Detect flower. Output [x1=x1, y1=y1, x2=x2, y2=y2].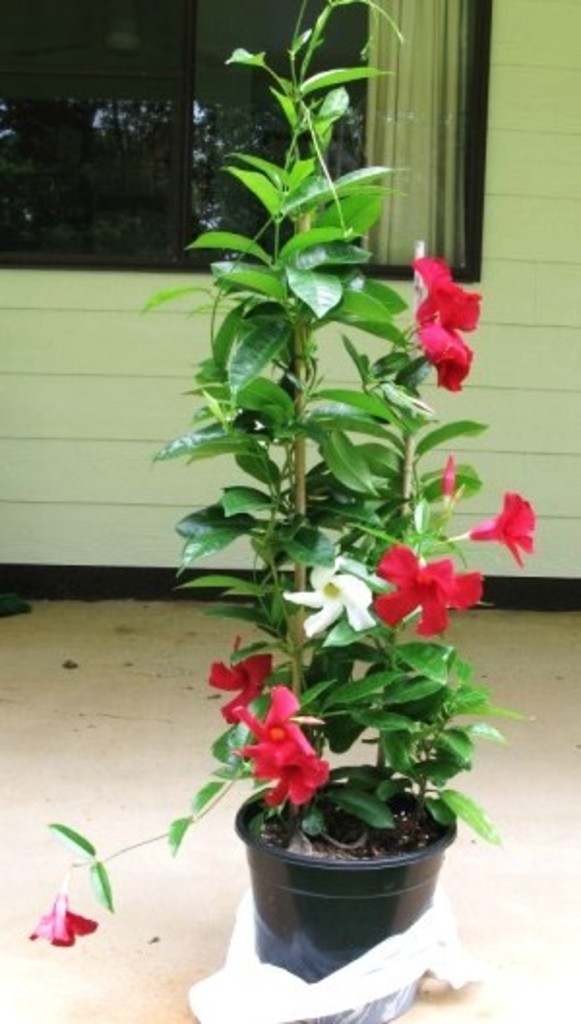
[x1=21, y1=887, x2=103, y2=950].
